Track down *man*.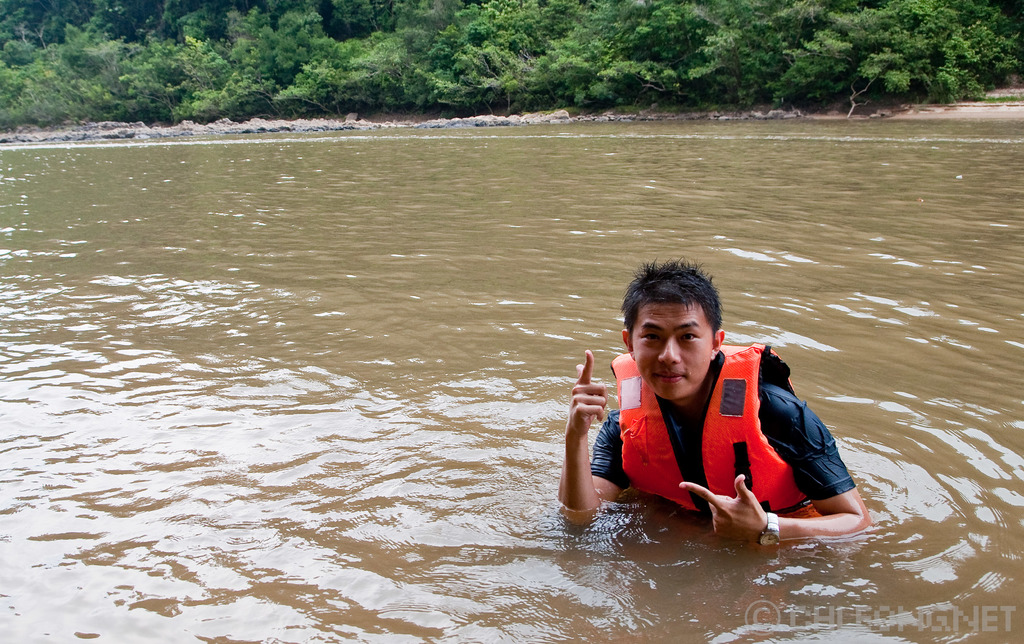
Tracked to 558 260 858 537.
